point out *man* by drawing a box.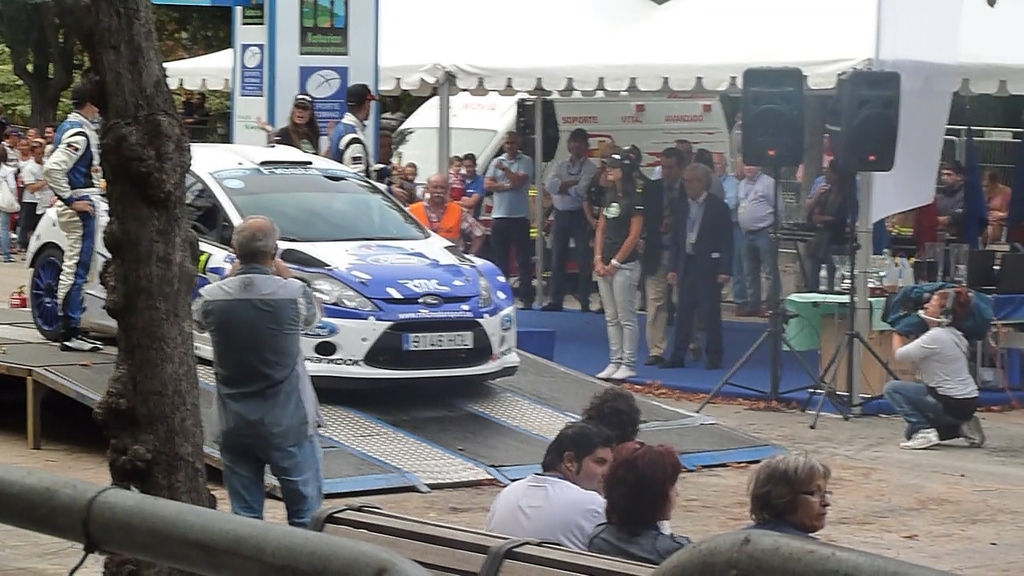
(658, 164, 737, 366).
